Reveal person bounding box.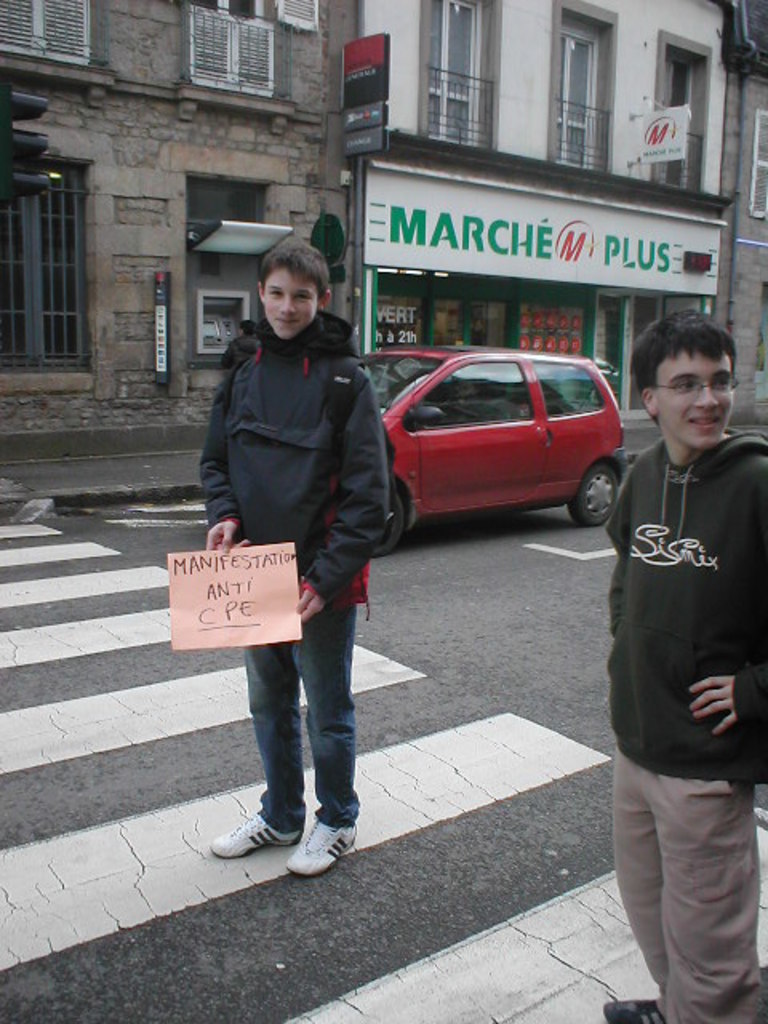
Revealed: select_region(608, 302, 766, 1022).
